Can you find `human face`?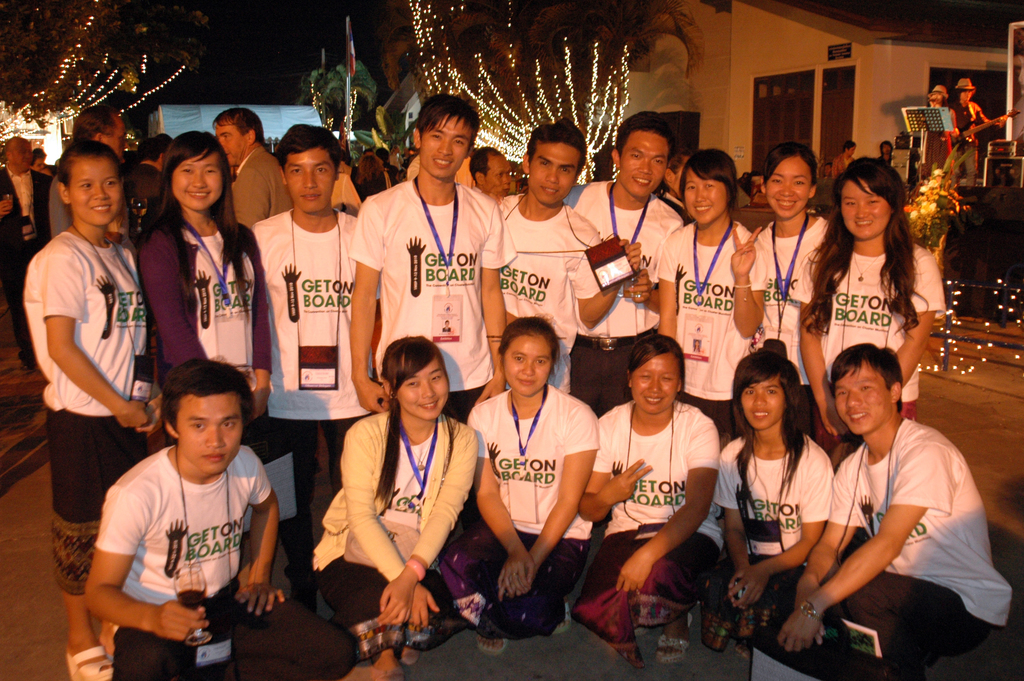
Yes, bounding box: detection(528, 138, 579, 211).
